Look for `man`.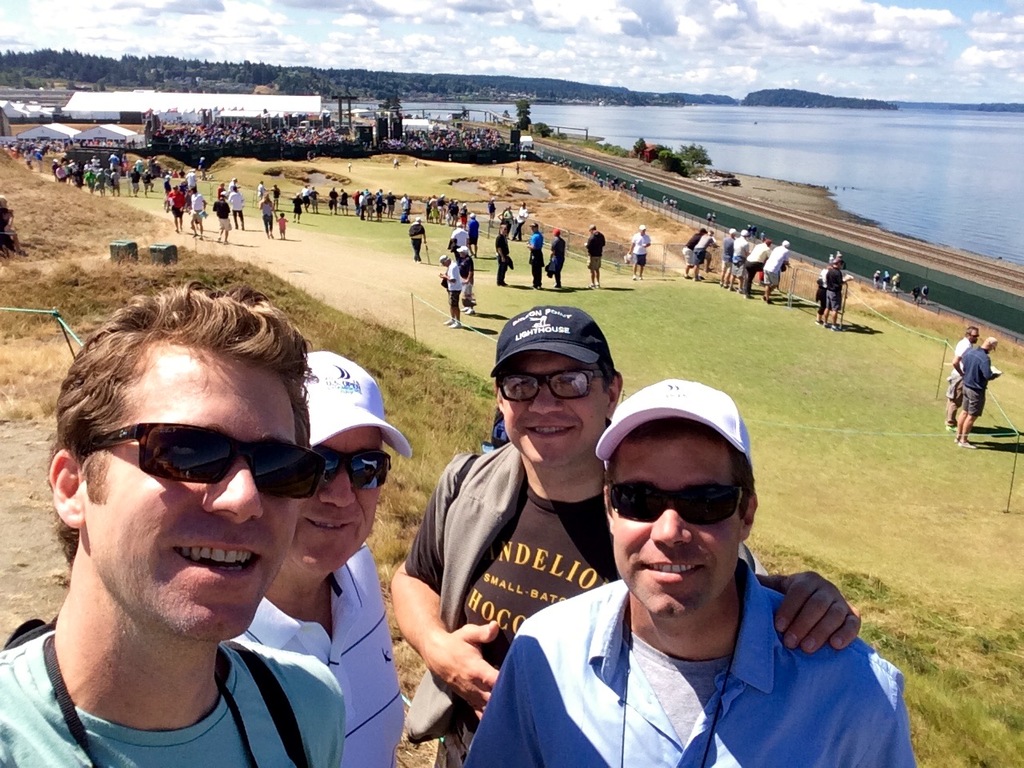
Found: region(630, 222, 652, 286).
